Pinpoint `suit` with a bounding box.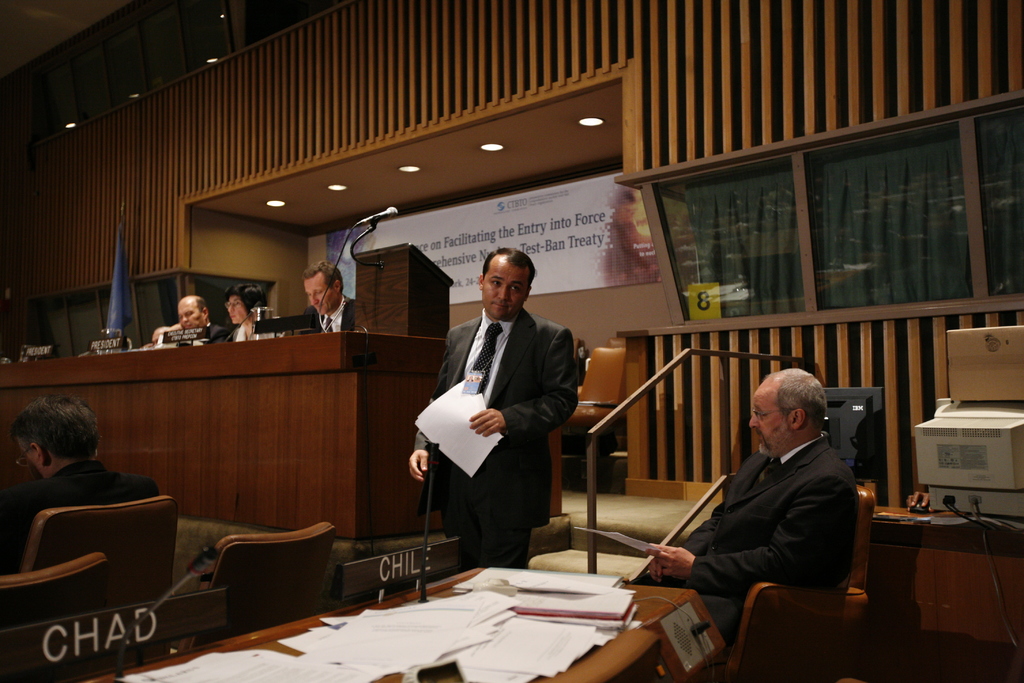
[left=303, top=294, right=354, bottom=338].
